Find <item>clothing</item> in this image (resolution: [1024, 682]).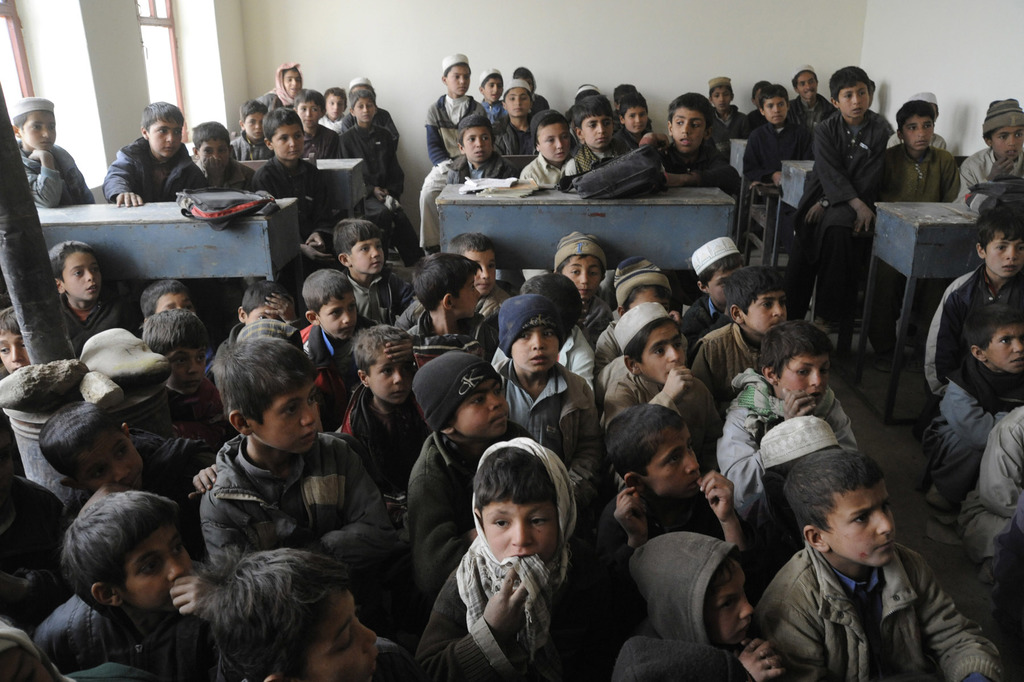
Rect(173, 381, 225, 446).
